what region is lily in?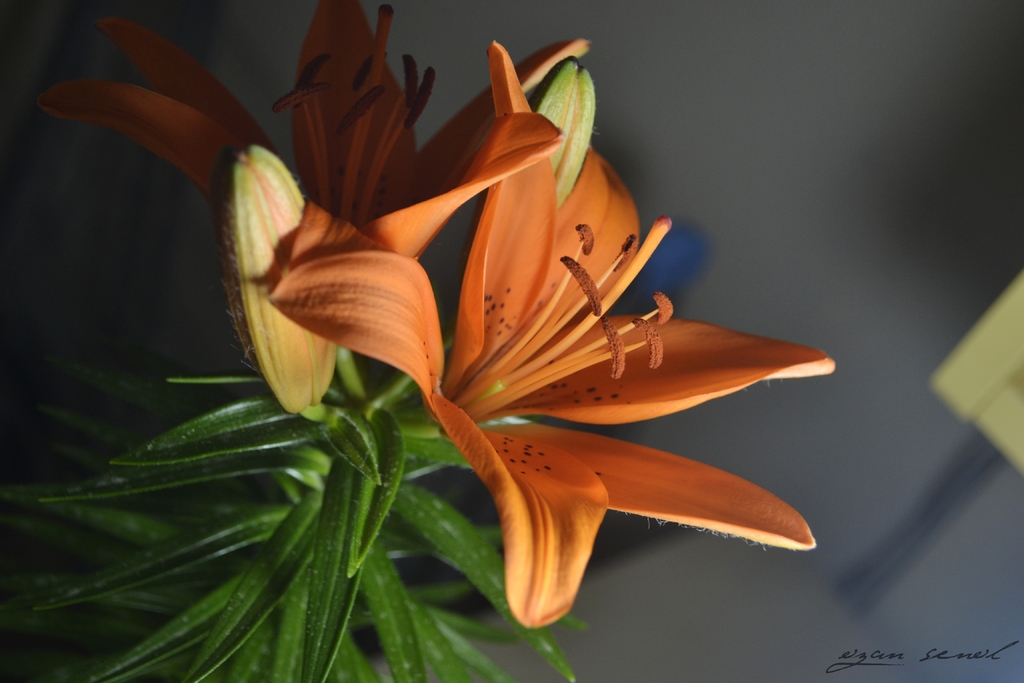
{"x1": 41, "y1": 0, "x2": 593, "y2": 281}.
